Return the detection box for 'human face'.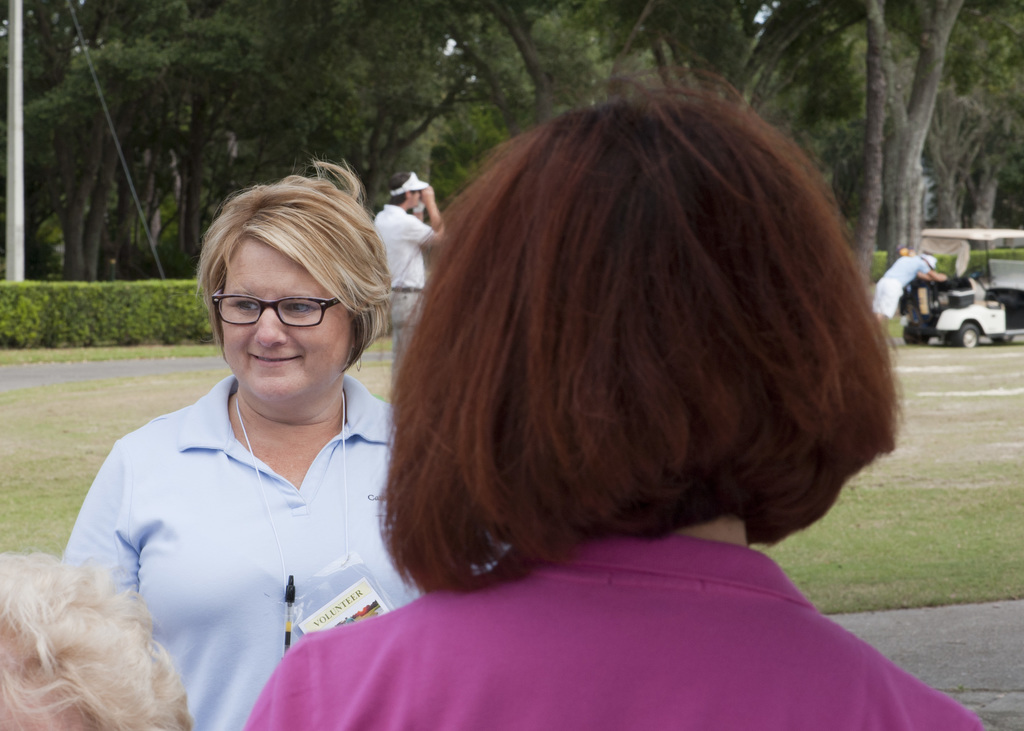
{"x1": 406, "y1": 192, "x2": 422, "y2": 209}.
